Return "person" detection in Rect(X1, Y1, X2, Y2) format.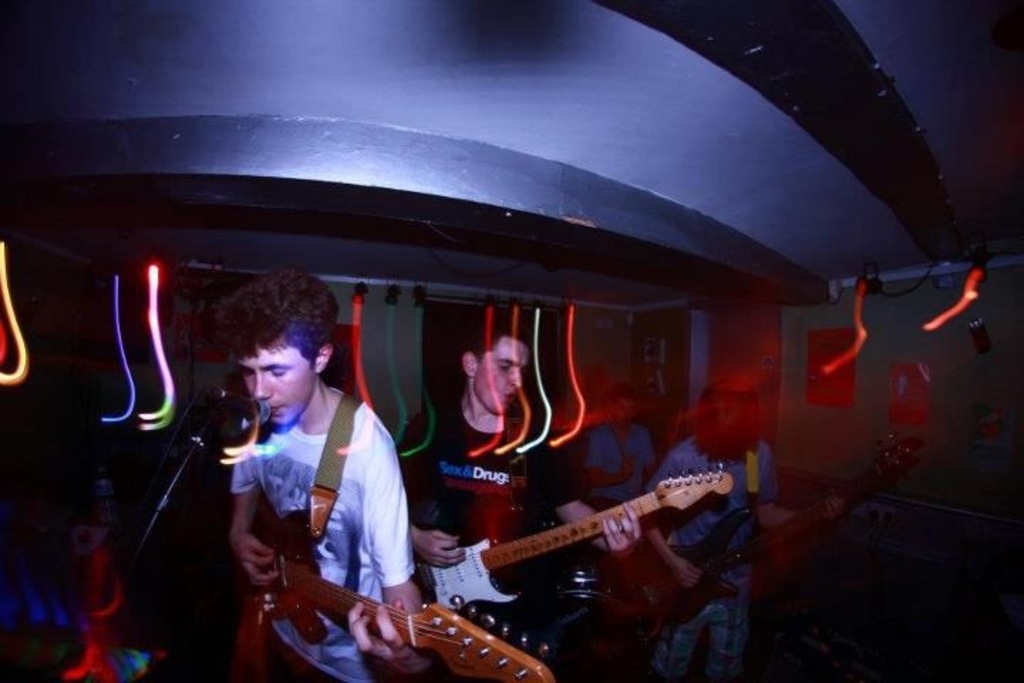
Rect(583, 387, 661, 501).
